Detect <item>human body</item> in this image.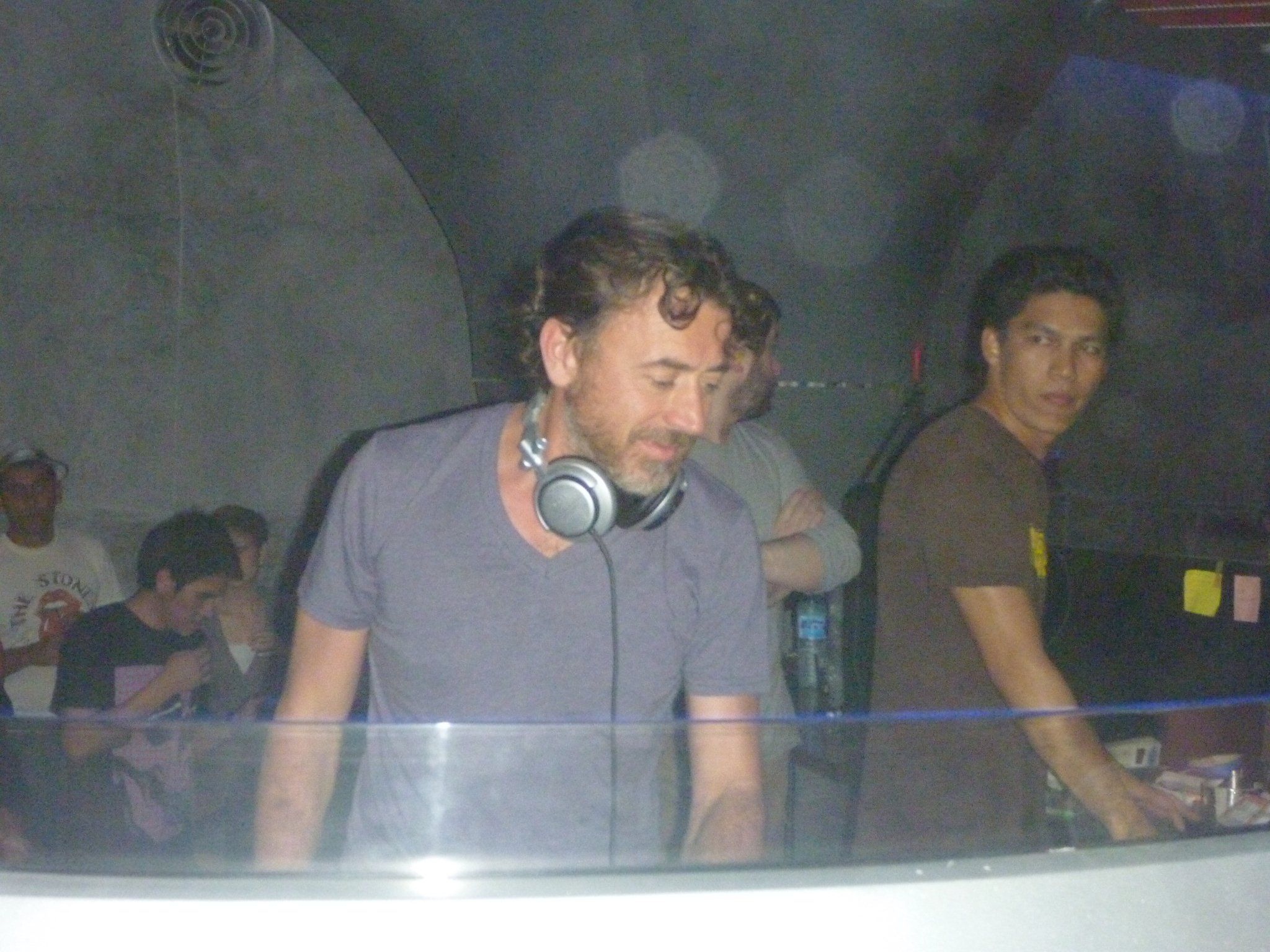
Detection: 123:362:180:532.
